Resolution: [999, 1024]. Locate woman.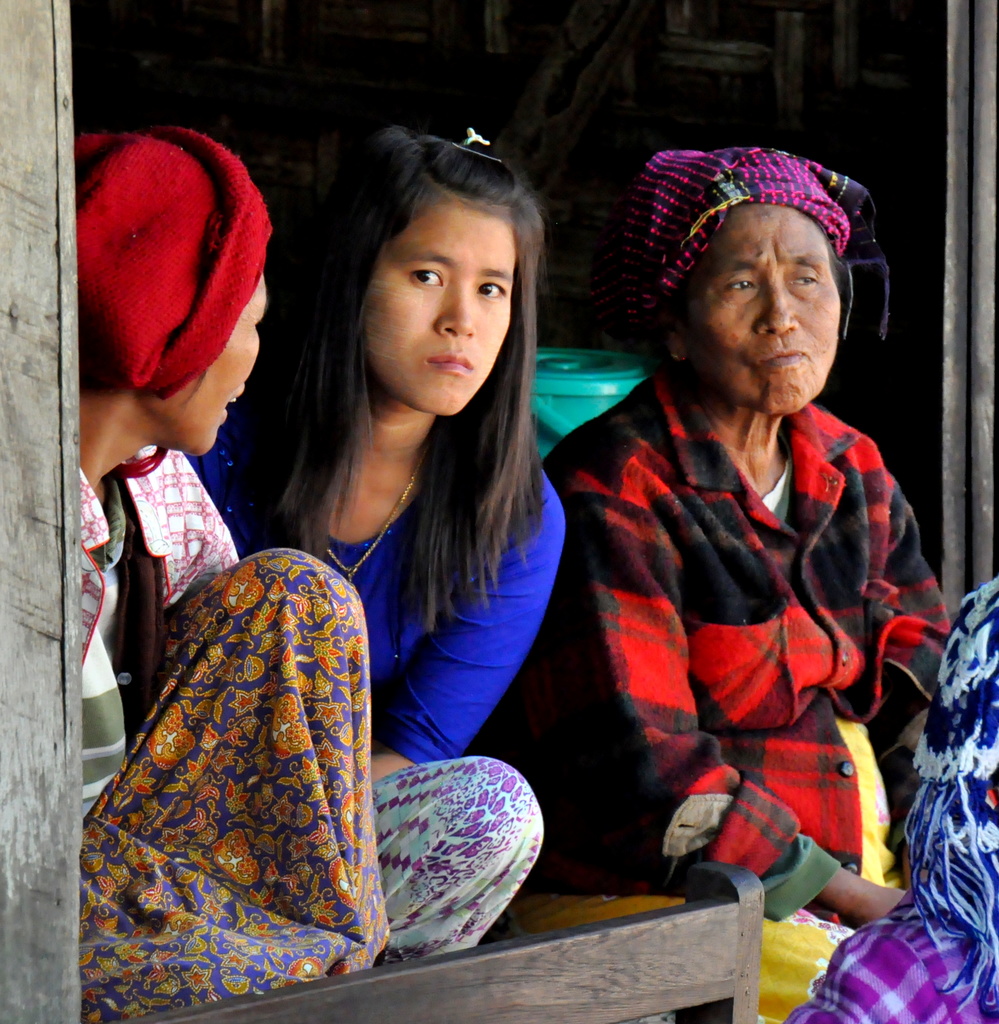
region(63, 128, 542, 1023).
